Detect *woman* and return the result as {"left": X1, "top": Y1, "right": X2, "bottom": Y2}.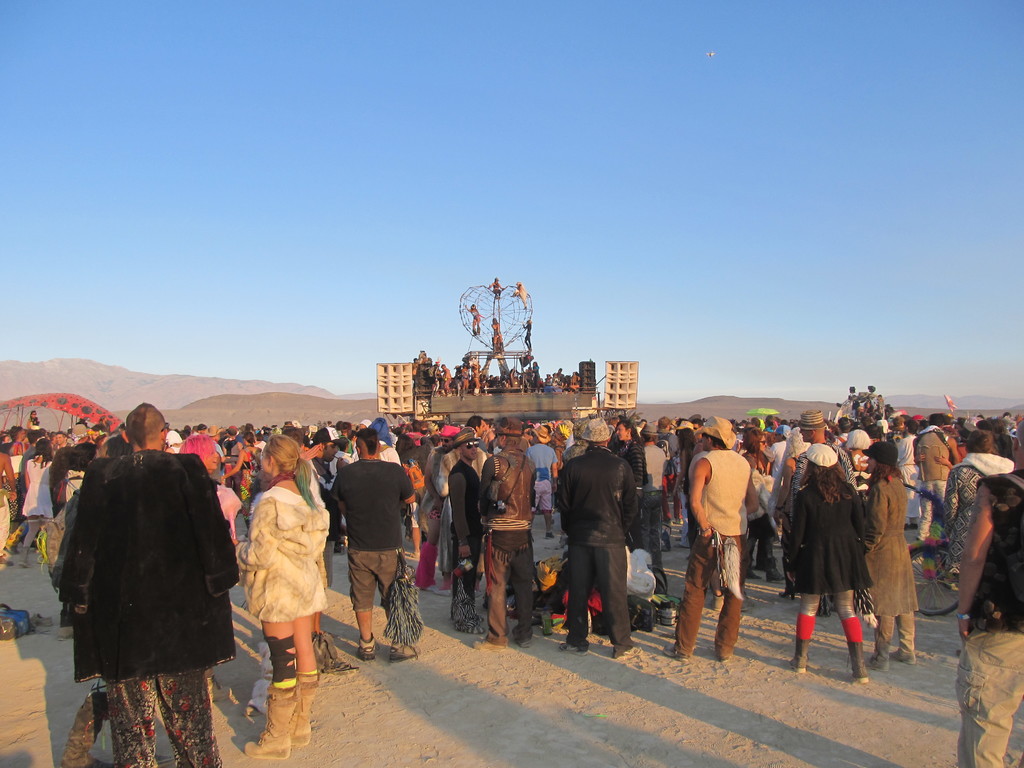
{"left": 988, "top": 414, "right": 1014, "bottom": 462}.
